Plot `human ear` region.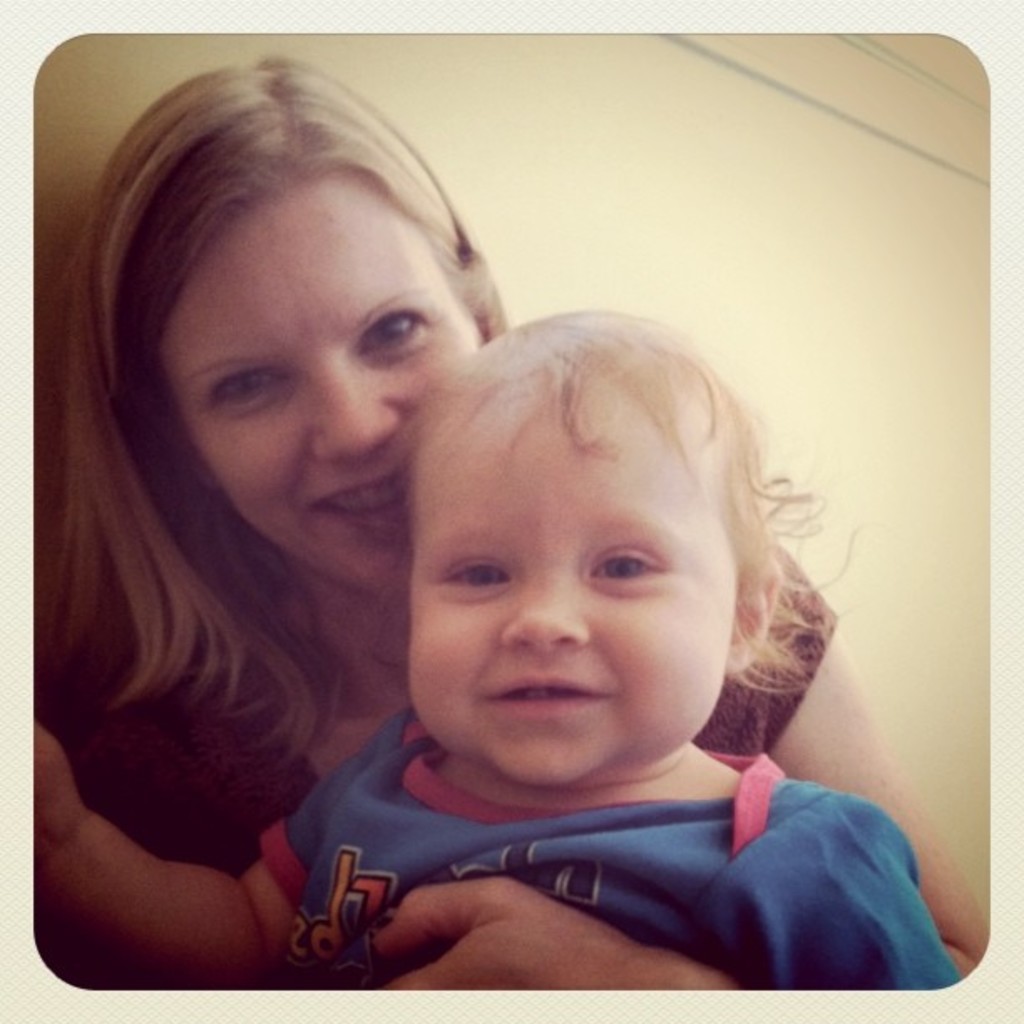
Plotted at (x1=724, y1=571, x2=781, y2=669).
